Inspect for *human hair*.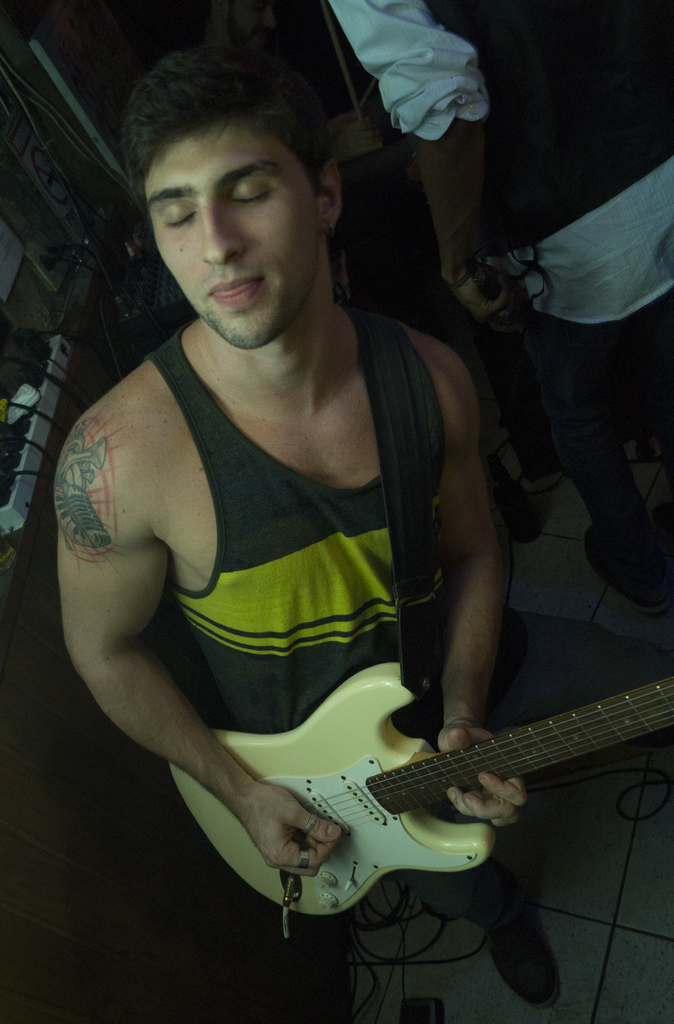
Inspection: select_region(126, 37, 331, 233).
